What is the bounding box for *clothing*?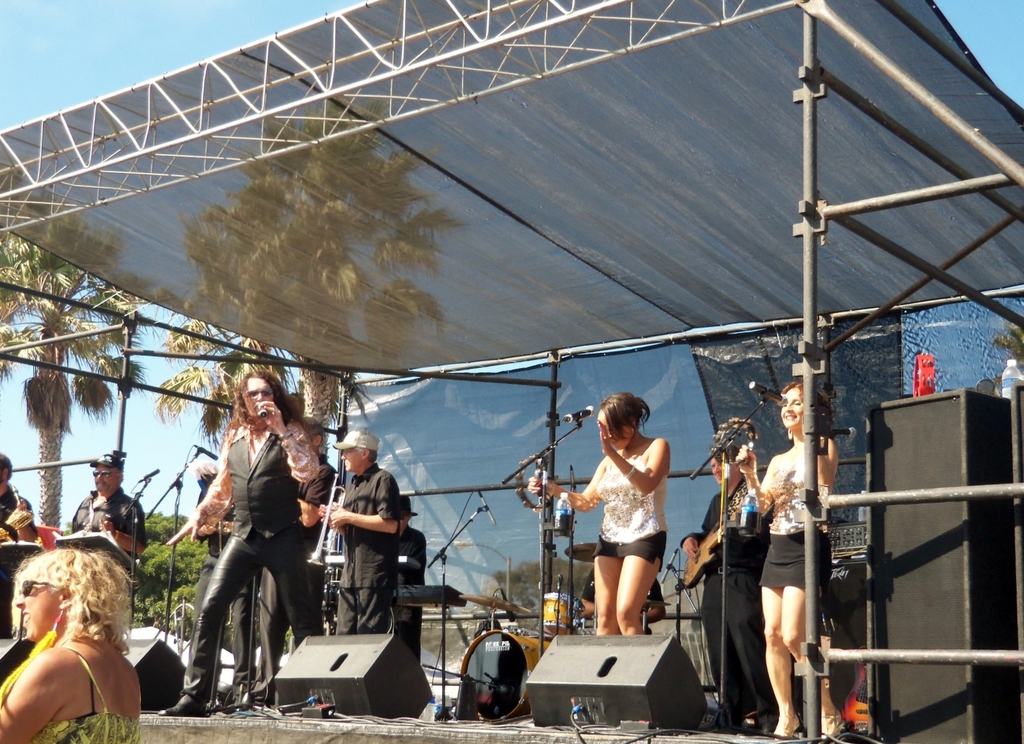
{"x1": 755, "y1": 433, "x2": 833, "y2": 594}.
